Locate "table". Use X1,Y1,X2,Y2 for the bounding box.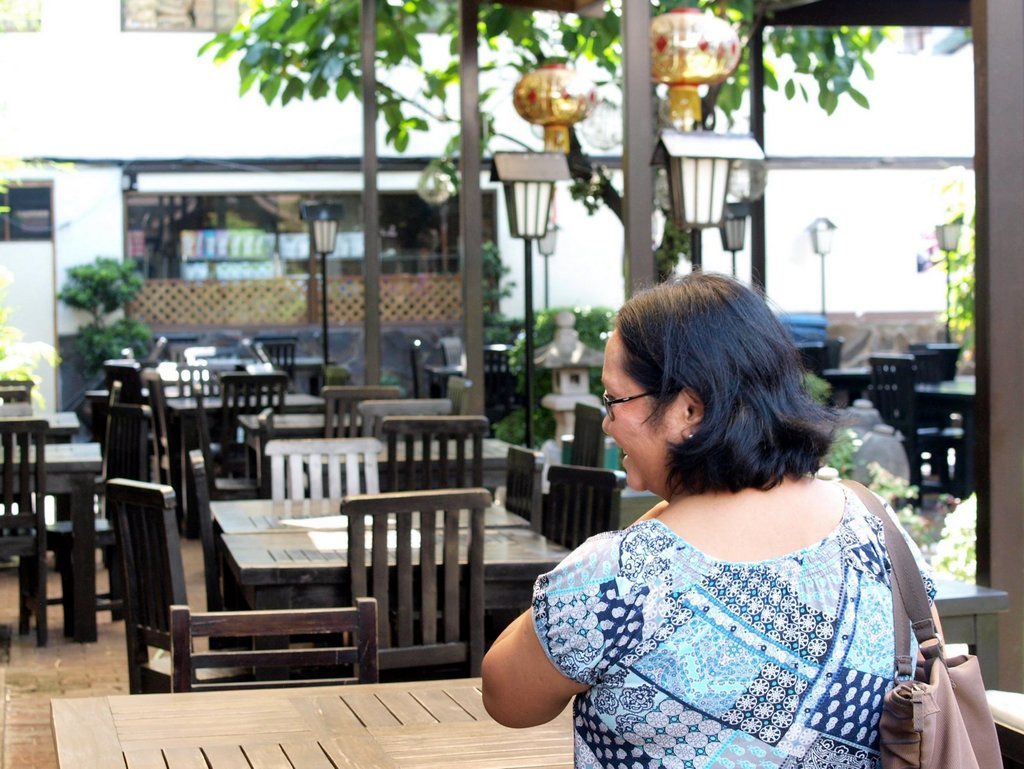
0,440,110,634.
